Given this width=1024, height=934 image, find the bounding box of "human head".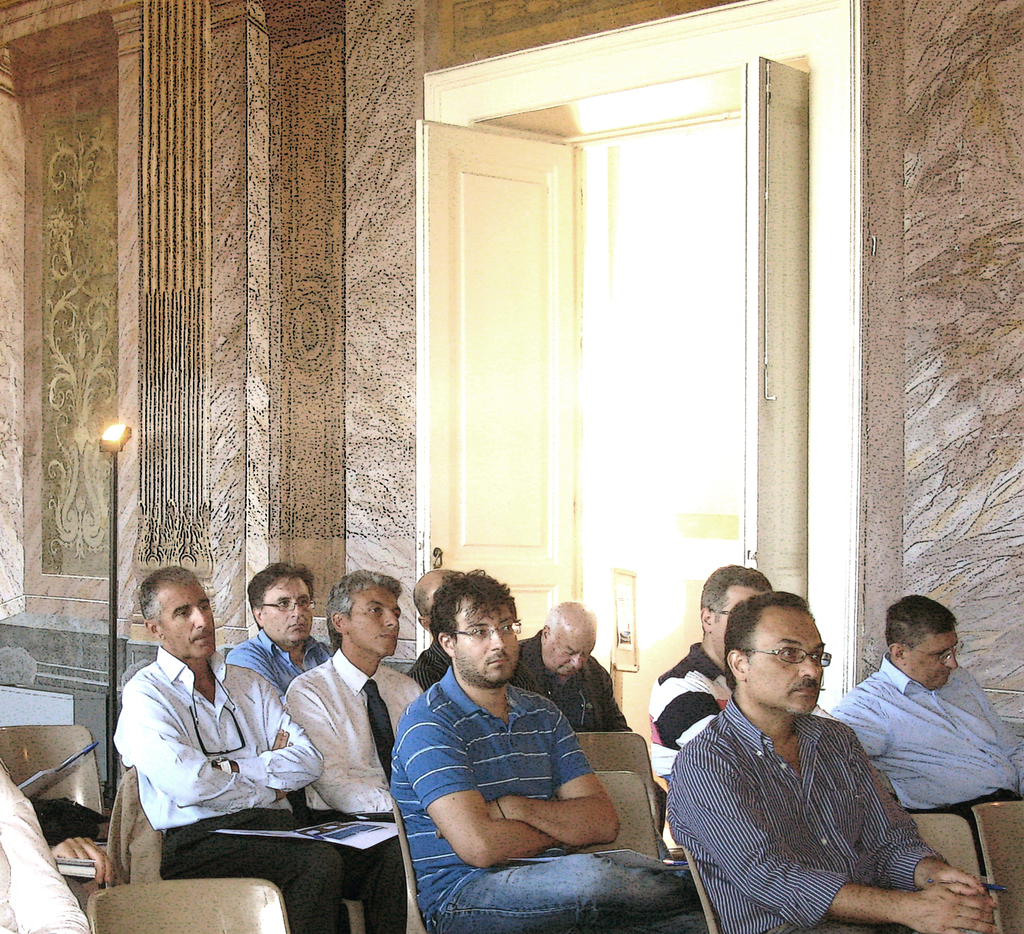
Rect(719, 590, 831, 721).
